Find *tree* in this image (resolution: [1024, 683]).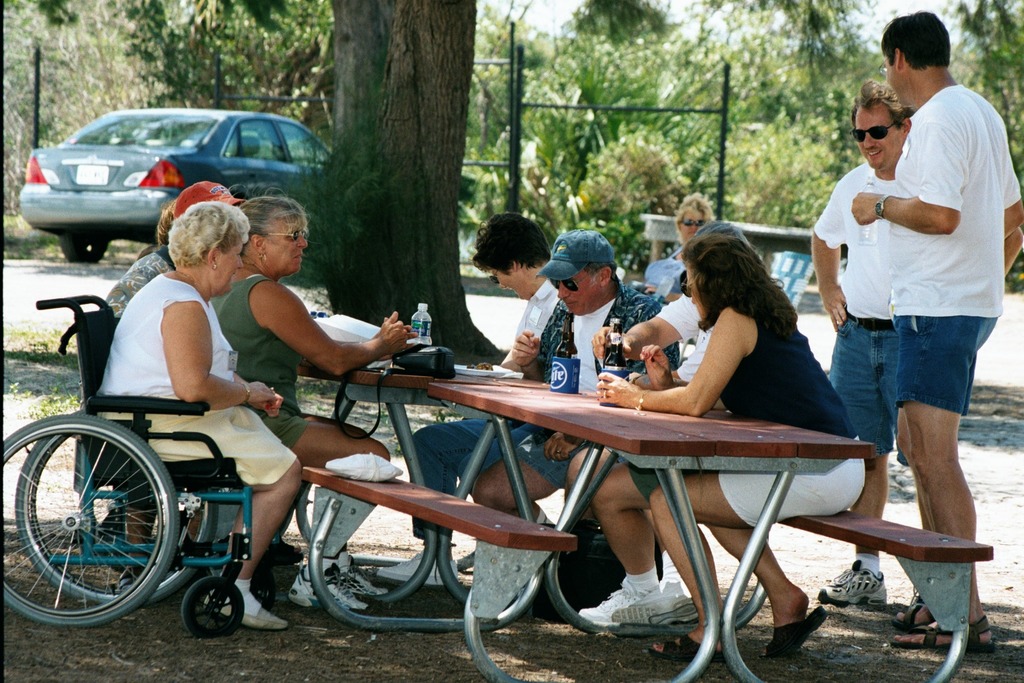
<bbox>901, 0, 1023, 293</bbox>.
